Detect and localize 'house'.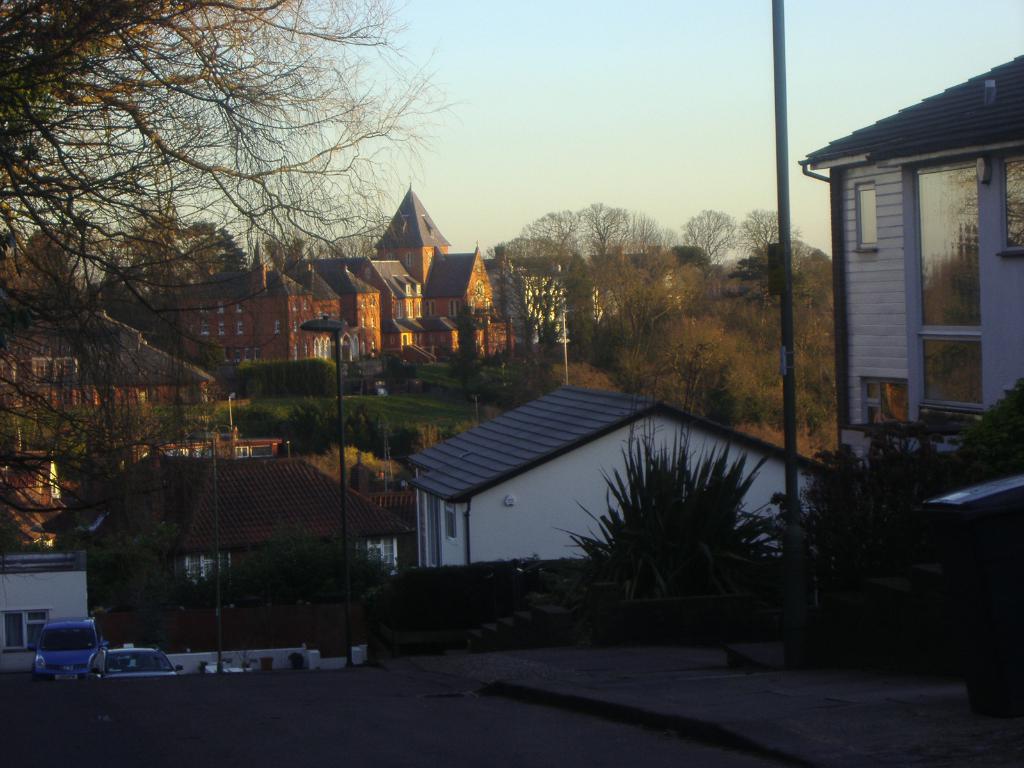
Localized at bbox(408, 382, 828, 572).
